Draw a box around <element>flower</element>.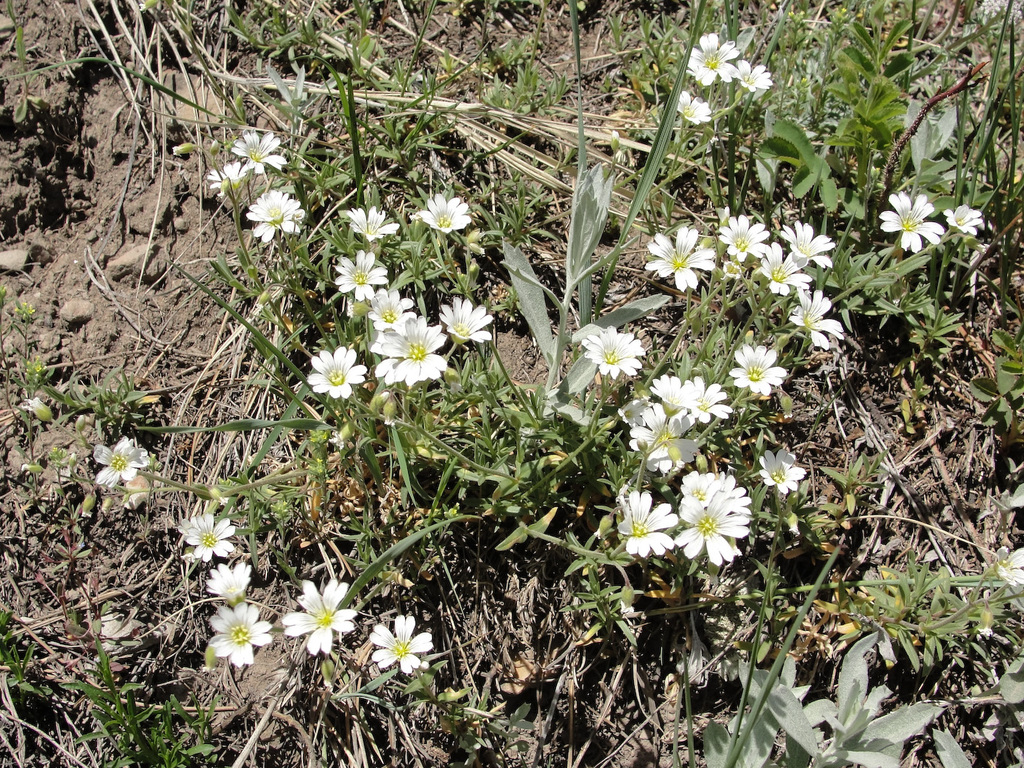
(682, 491, 747, 565).
